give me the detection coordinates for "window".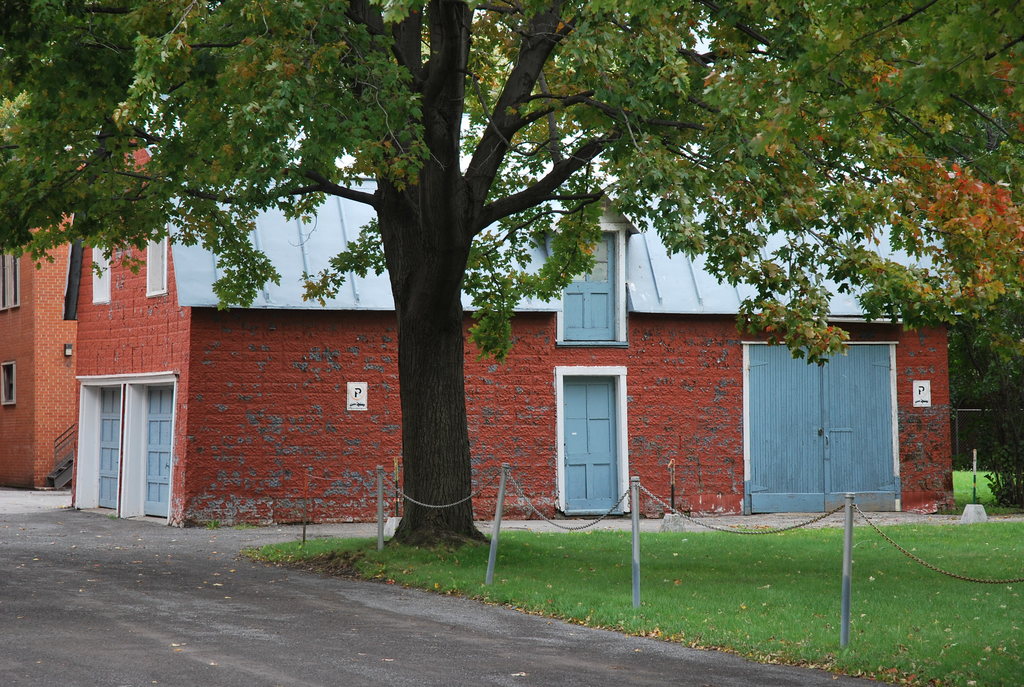
x1=89 y1=244 x2=110 y2=305.
